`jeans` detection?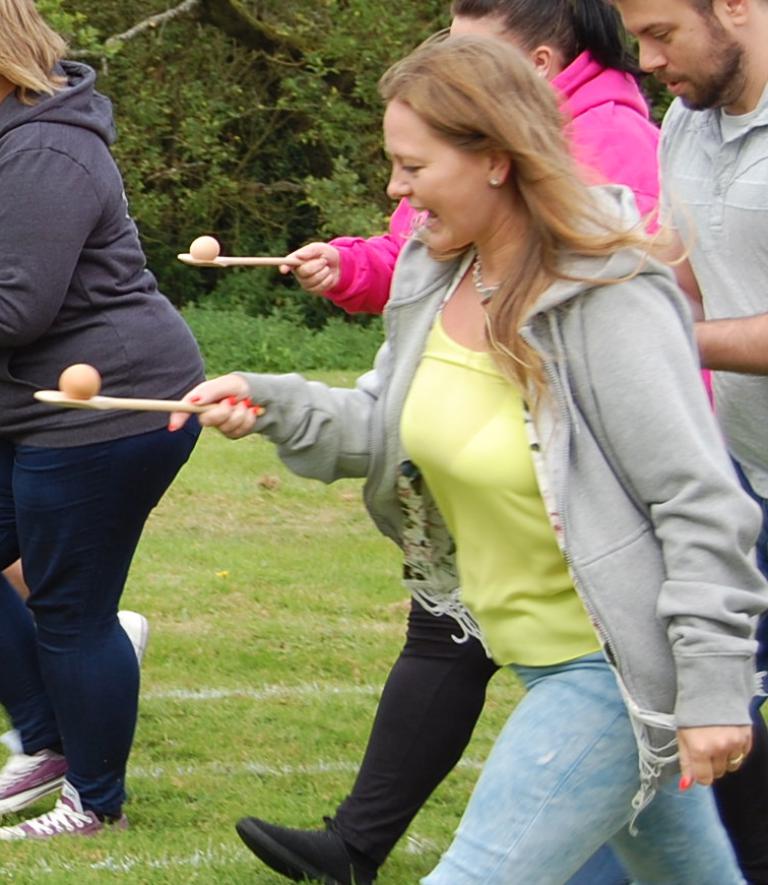
bbox=[8, 435, 175, 832]
